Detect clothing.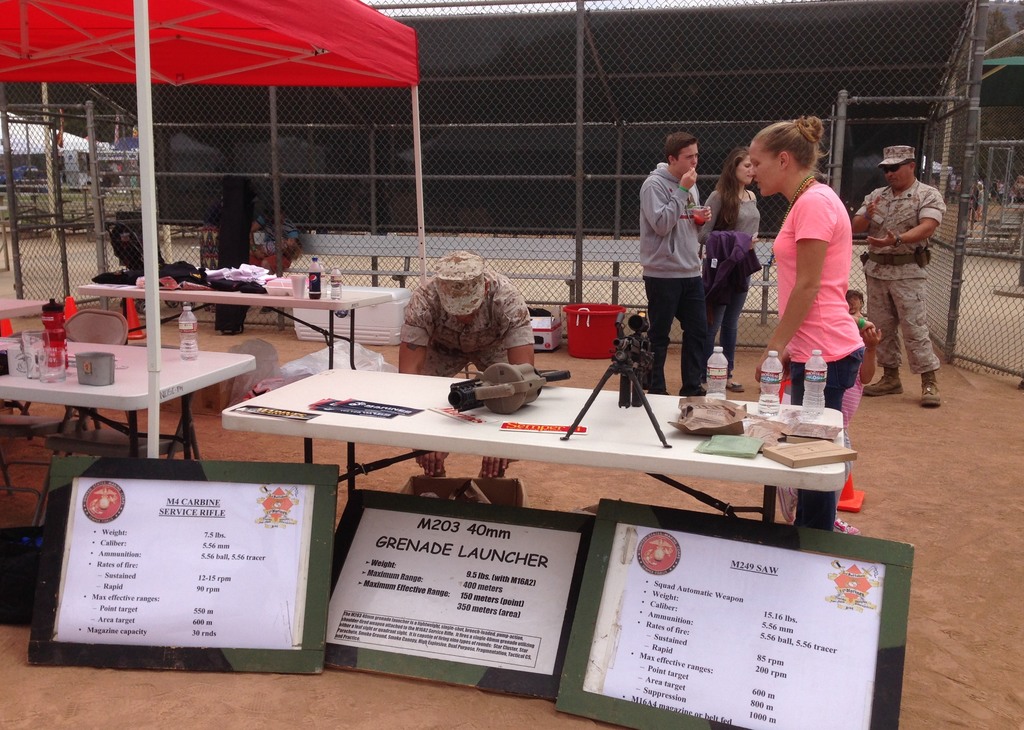
Detected at <region>708, 193, 768, 373</region>.
